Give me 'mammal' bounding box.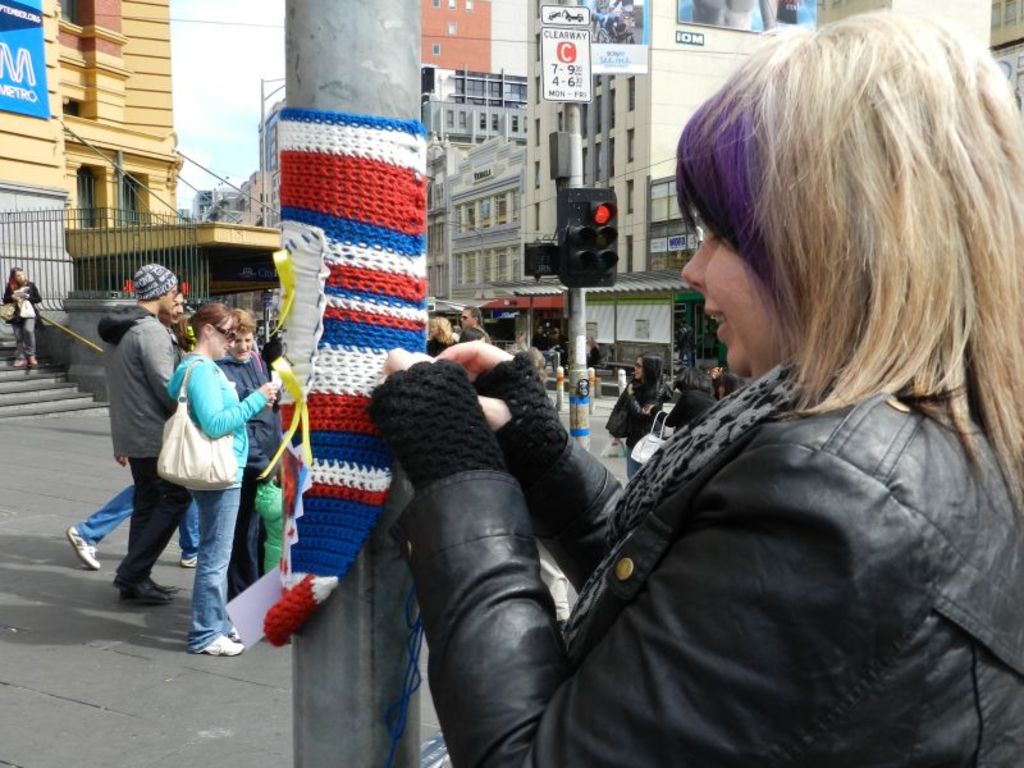
select_region(219, 305, 279, 637).
